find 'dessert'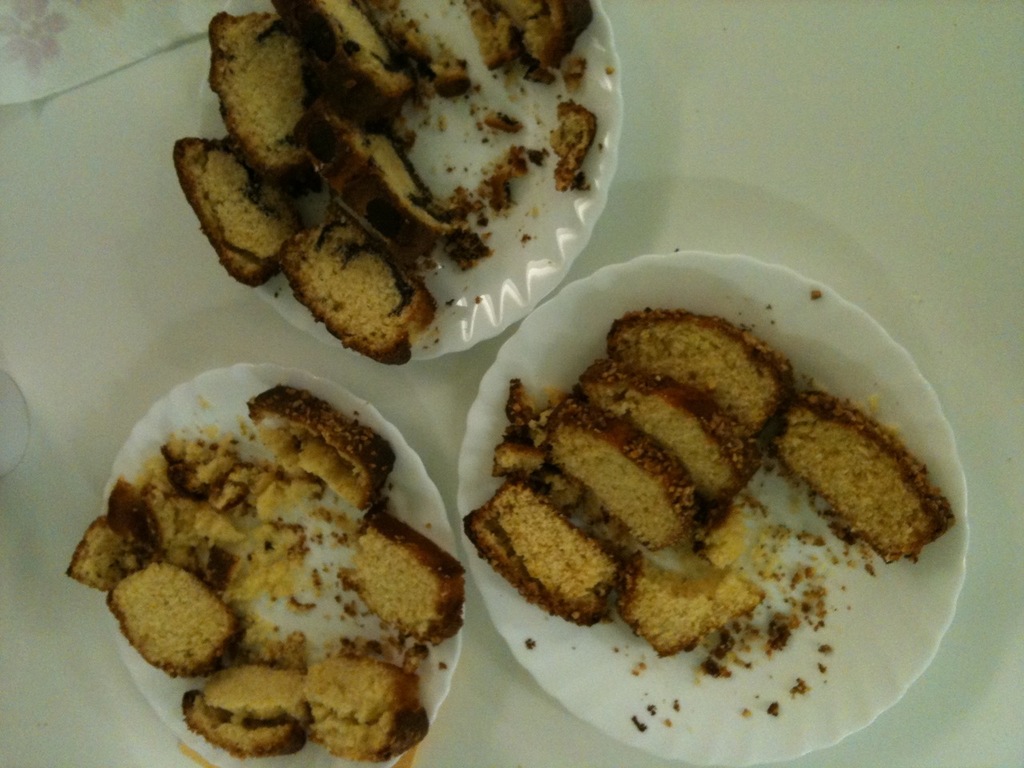
(x1=469, y1=481, x2=631, y2=634)
